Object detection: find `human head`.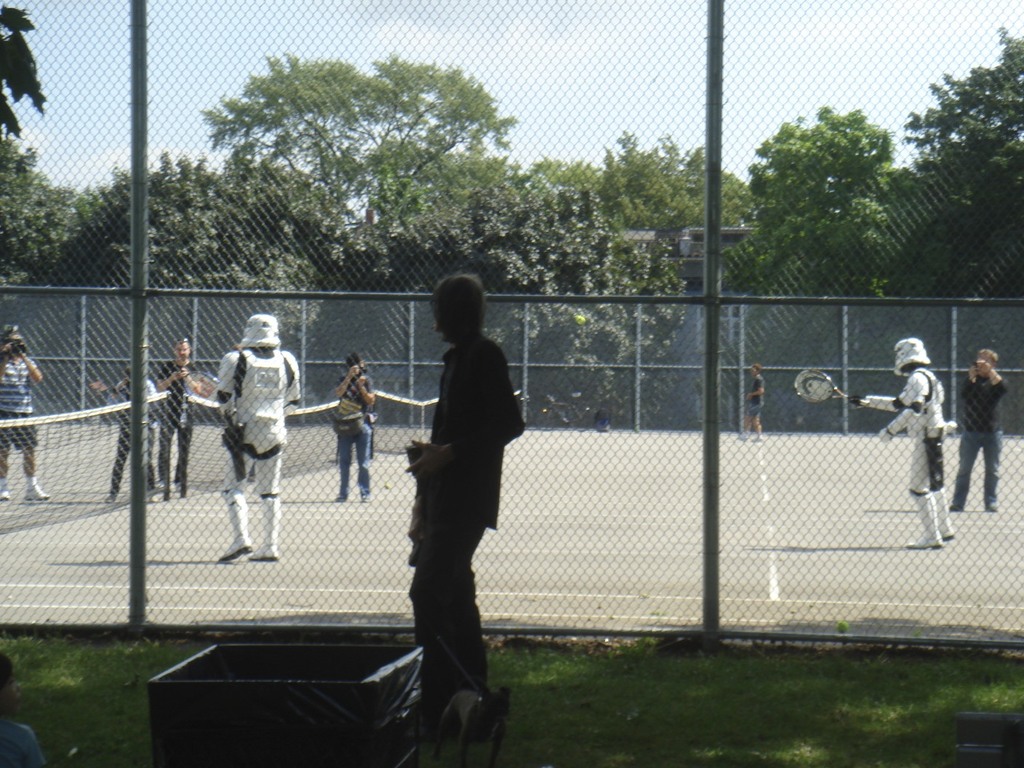
{"left": 0, "top": 325, "right": 21, "bottom": 351}.
